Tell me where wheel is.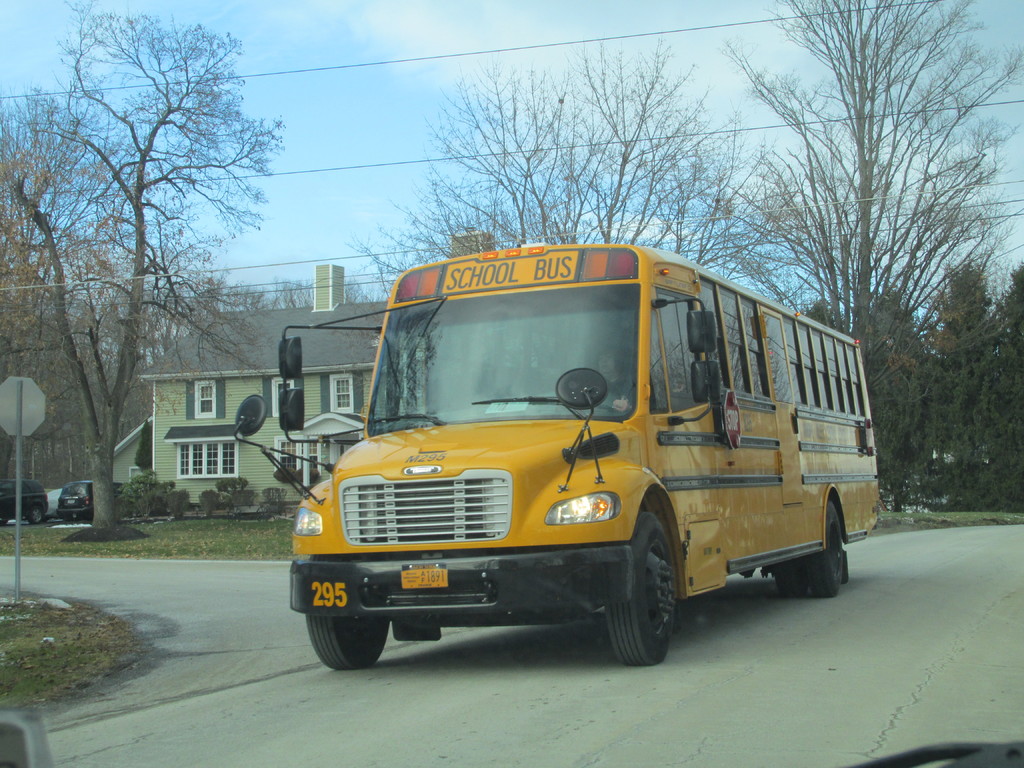
wheel is at (771, 553, 809, 605).
